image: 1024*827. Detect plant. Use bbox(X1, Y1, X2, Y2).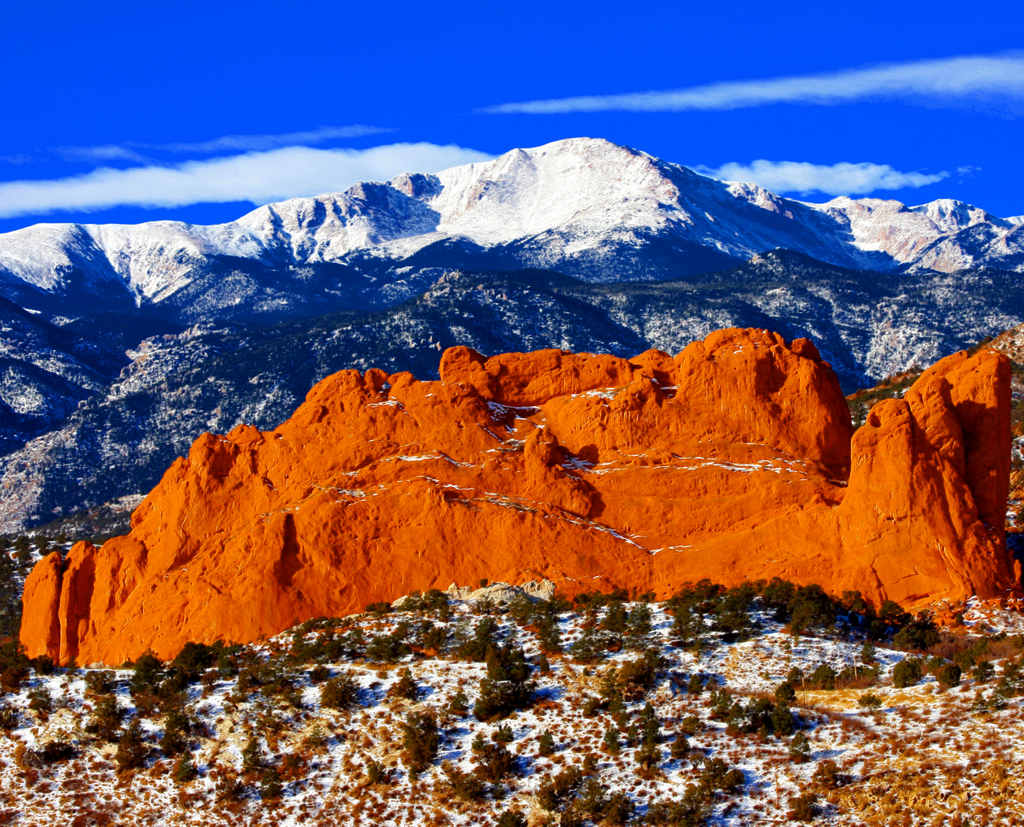
bbox(932, 664, 960, 687).
